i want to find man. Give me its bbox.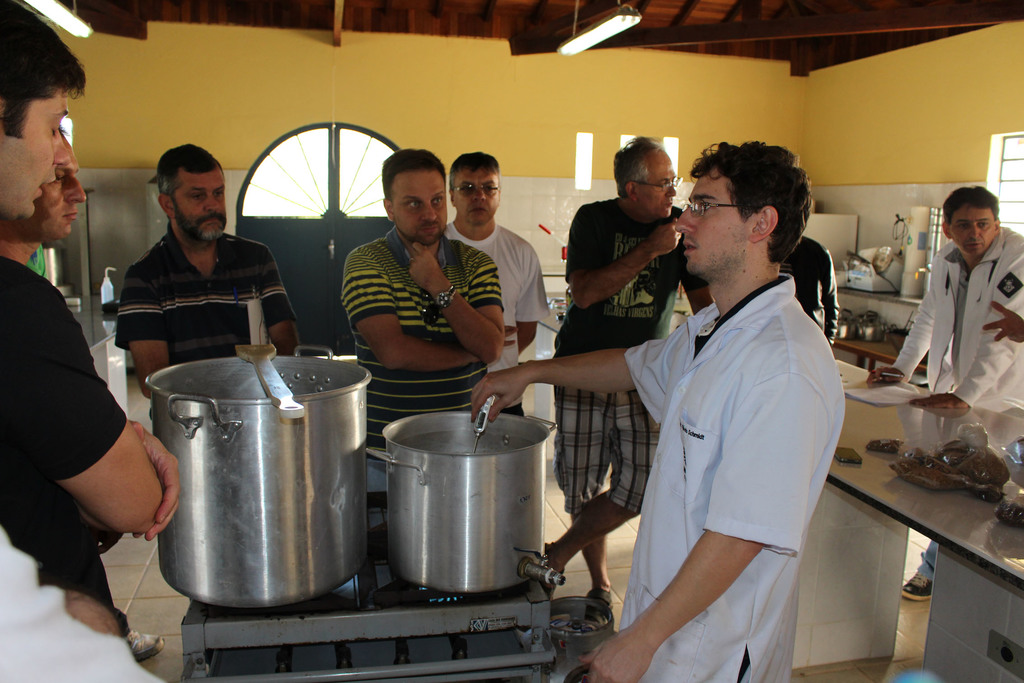
locate(344, 148, 508, 509).
